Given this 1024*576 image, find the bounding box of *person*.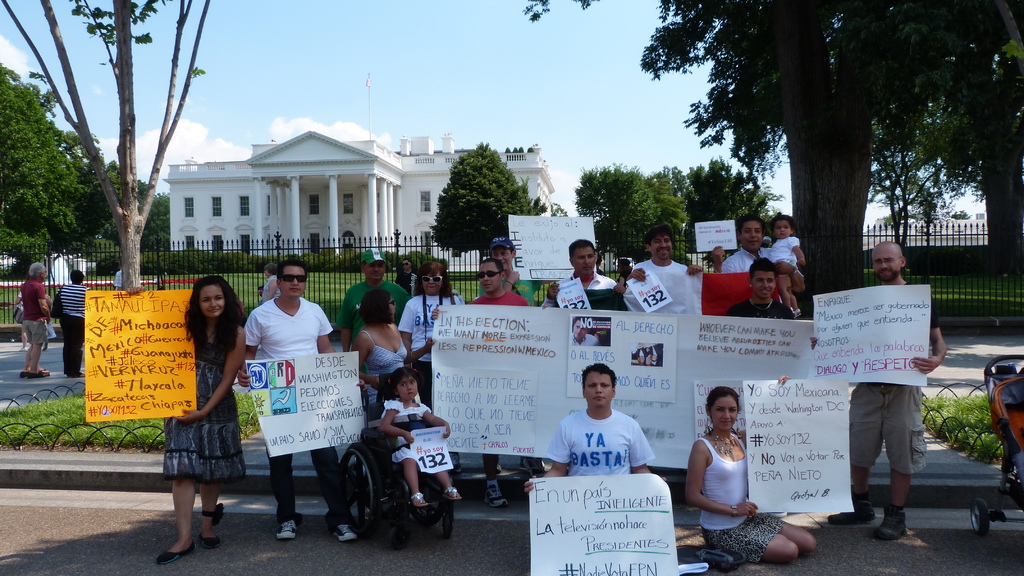
BBox(58, 269, 92, 378).
